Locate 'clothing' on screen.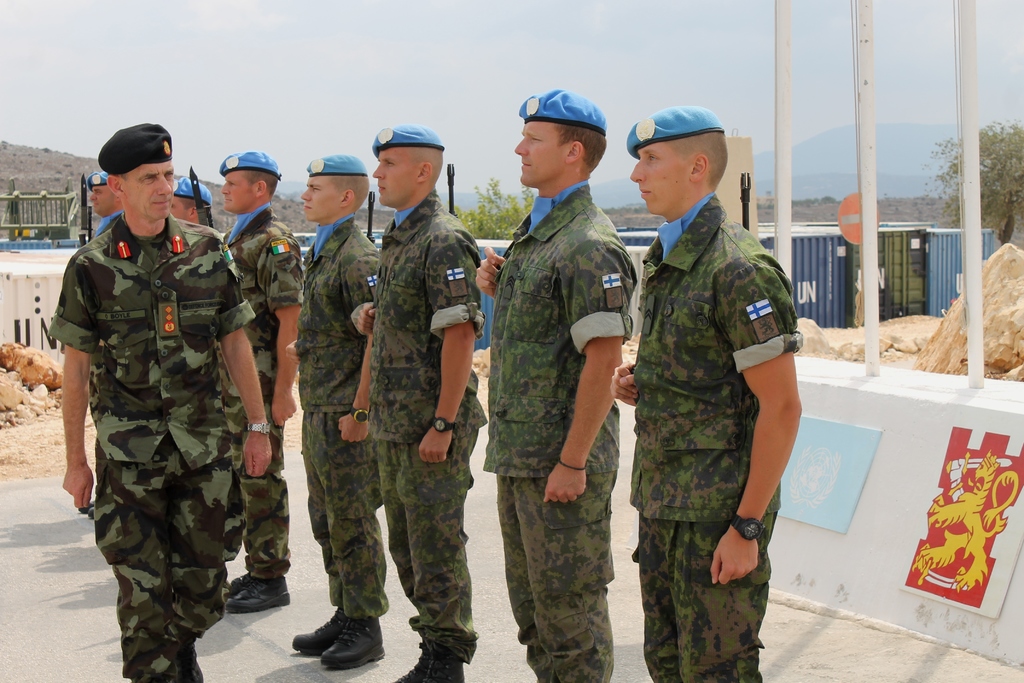
On screen at BBox(46, 173, 278, 634).
